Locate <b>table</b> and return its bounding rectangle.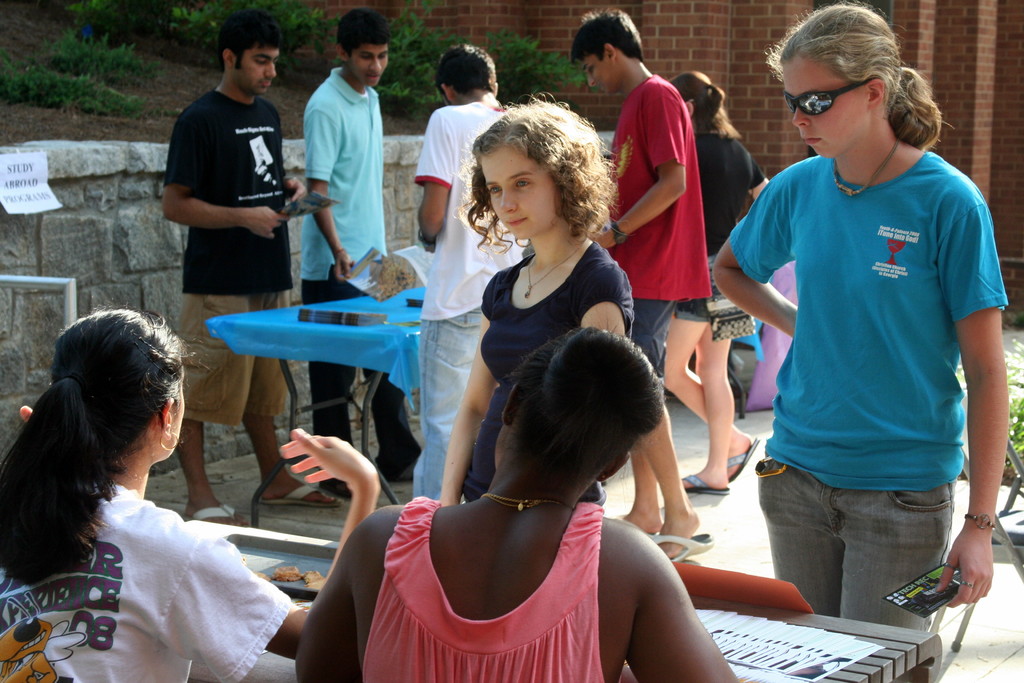
[x1=205, y1=277, x2=428, y2=510].
